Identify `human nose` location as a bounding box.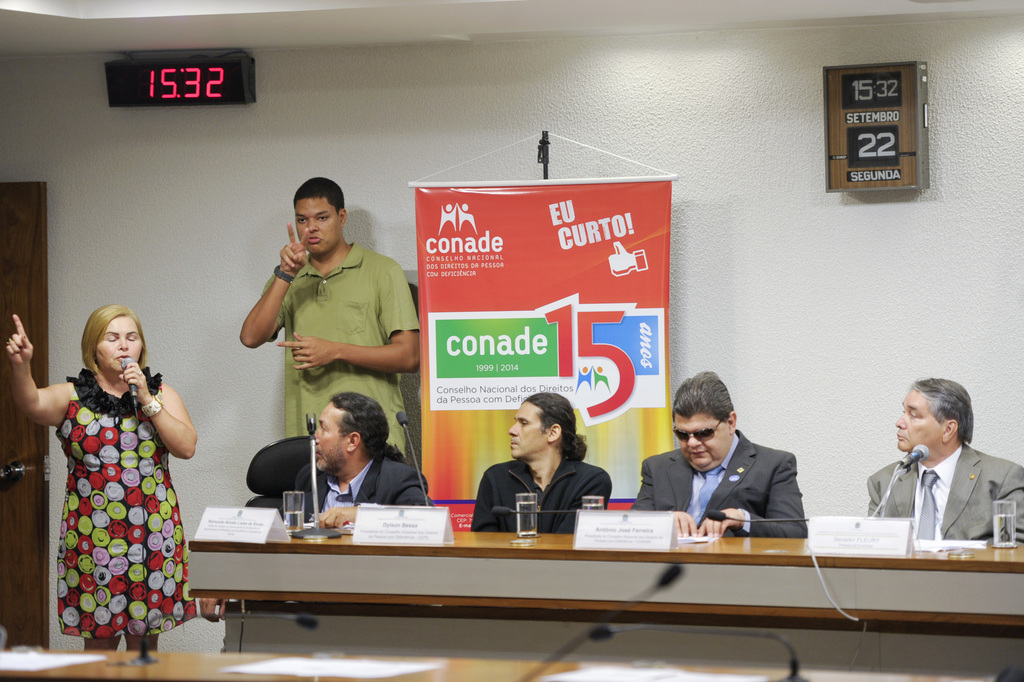
box(893, 415, 904, 430).
